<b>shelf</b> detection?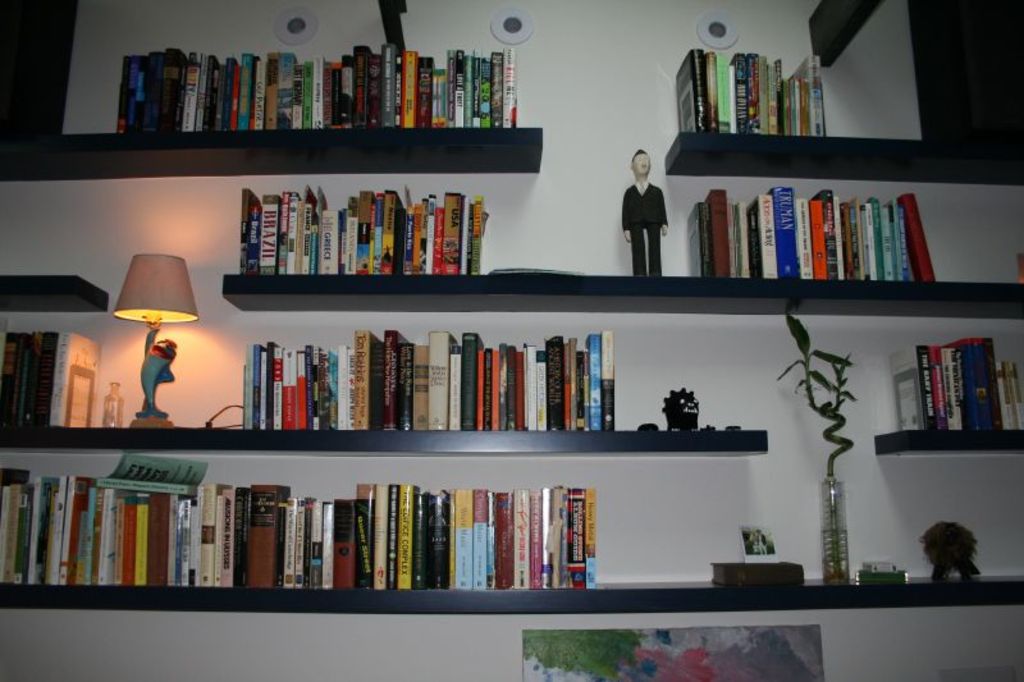
select_region(219, 265, 1023, 317)
